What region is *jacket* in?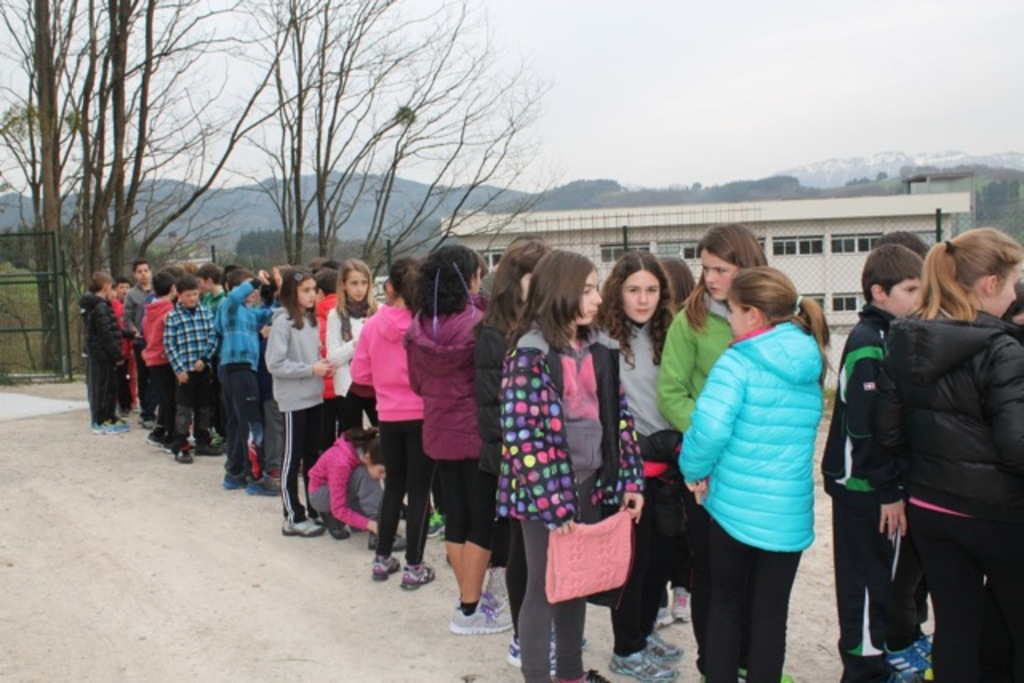
824:296:902:502.
